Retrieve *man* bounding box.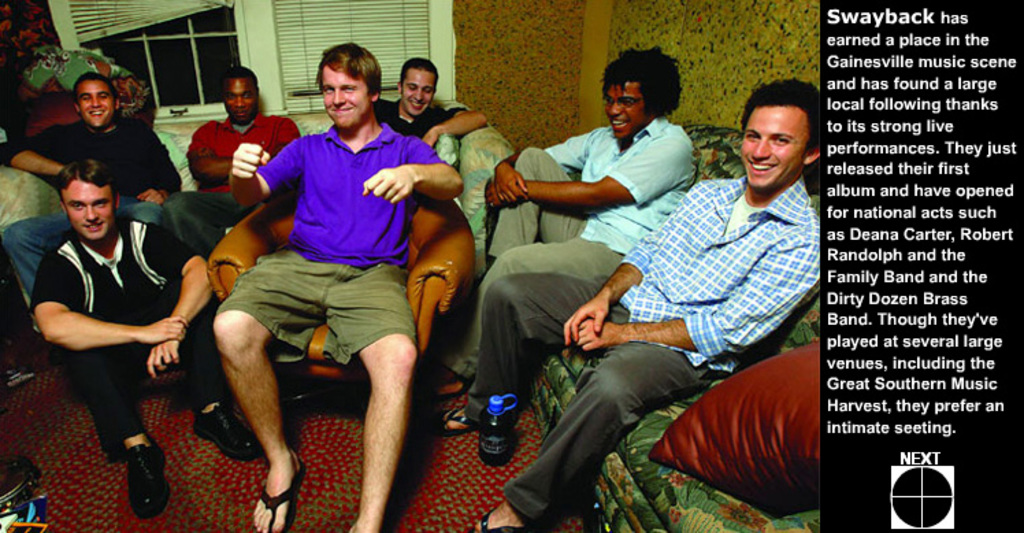
Bounding box: [363,59,489,147].
